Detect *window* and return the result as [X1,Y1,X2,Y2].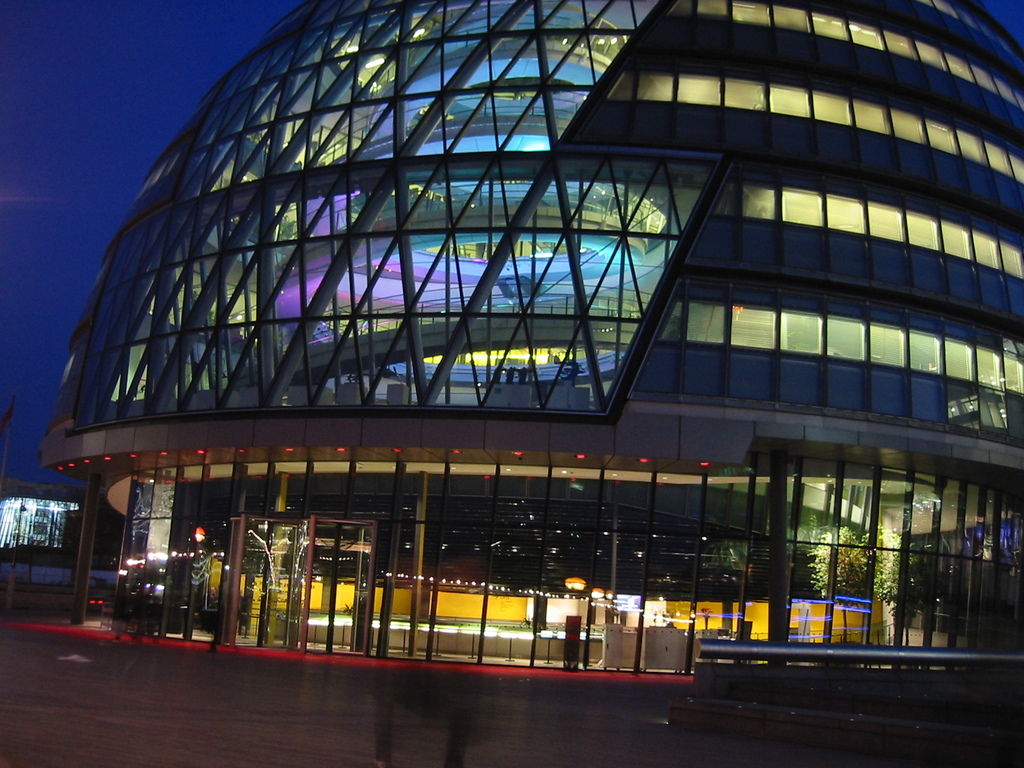
[868,203,904,241].
